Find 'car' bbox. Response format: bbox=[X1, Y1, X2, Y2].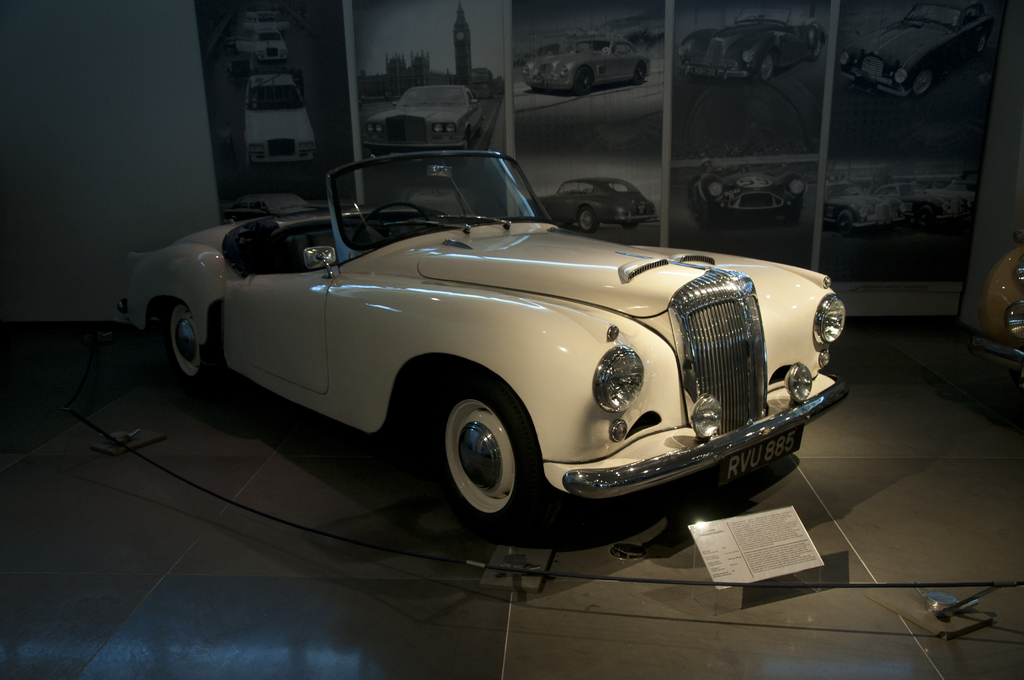
bbox=[682, 12, 830, 77].
